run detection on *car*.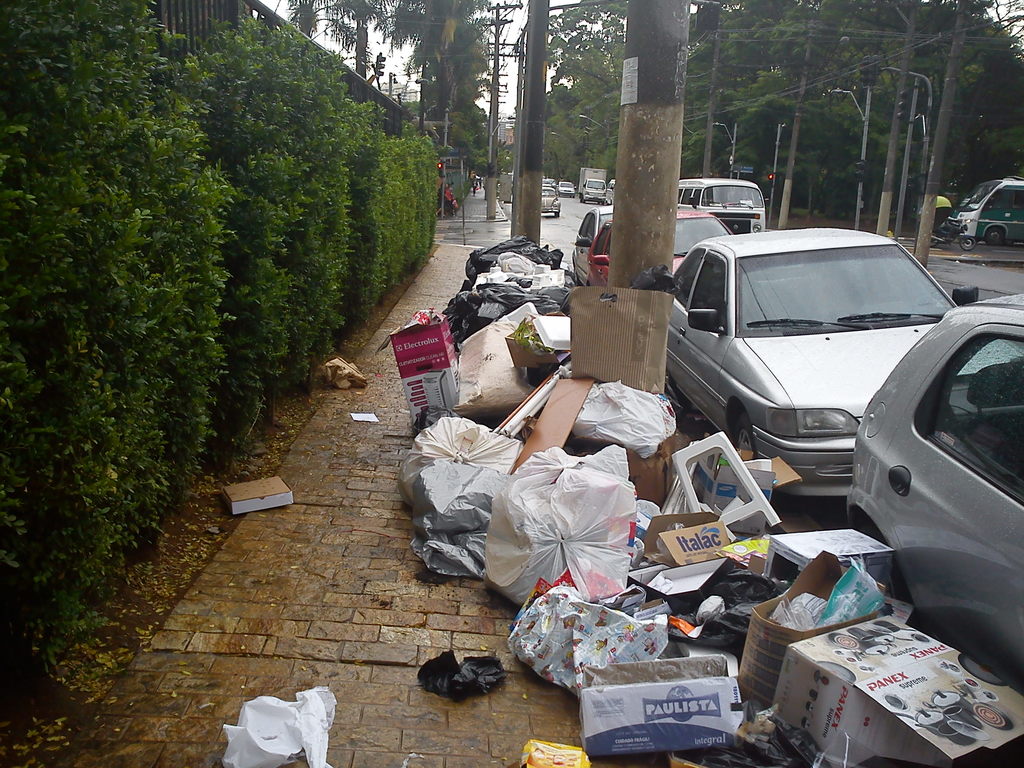
Result: {"x1": 667, "y1": 224, "x2": 980, "y2": 502}.
